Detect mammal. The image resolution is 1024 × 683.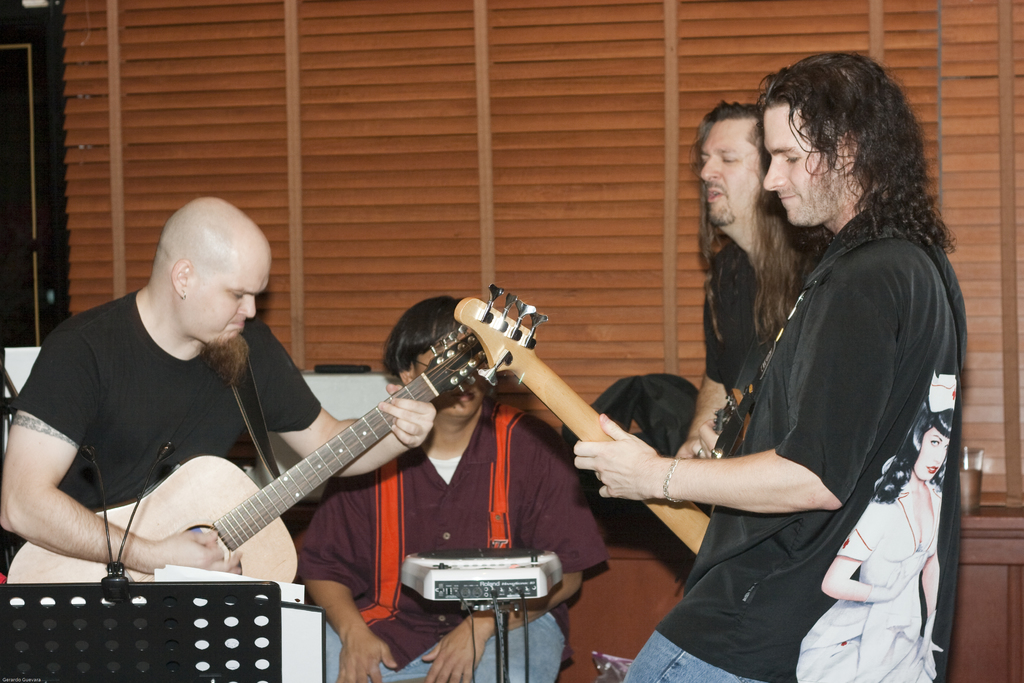
656 78 976 677.
